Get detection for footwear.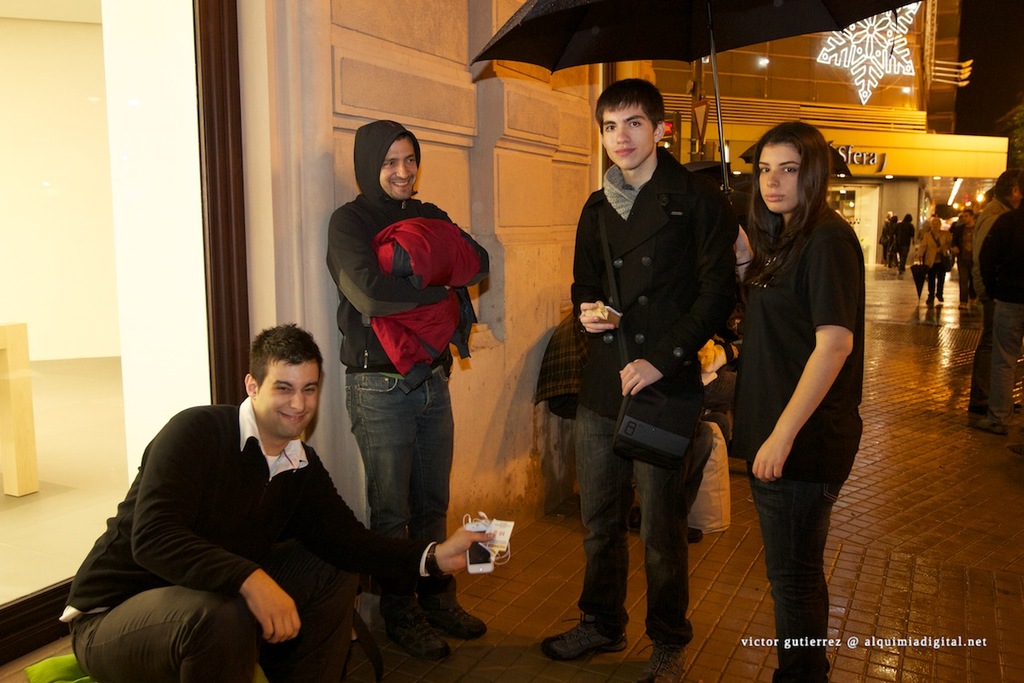
Detection: [626,512,703,544].
